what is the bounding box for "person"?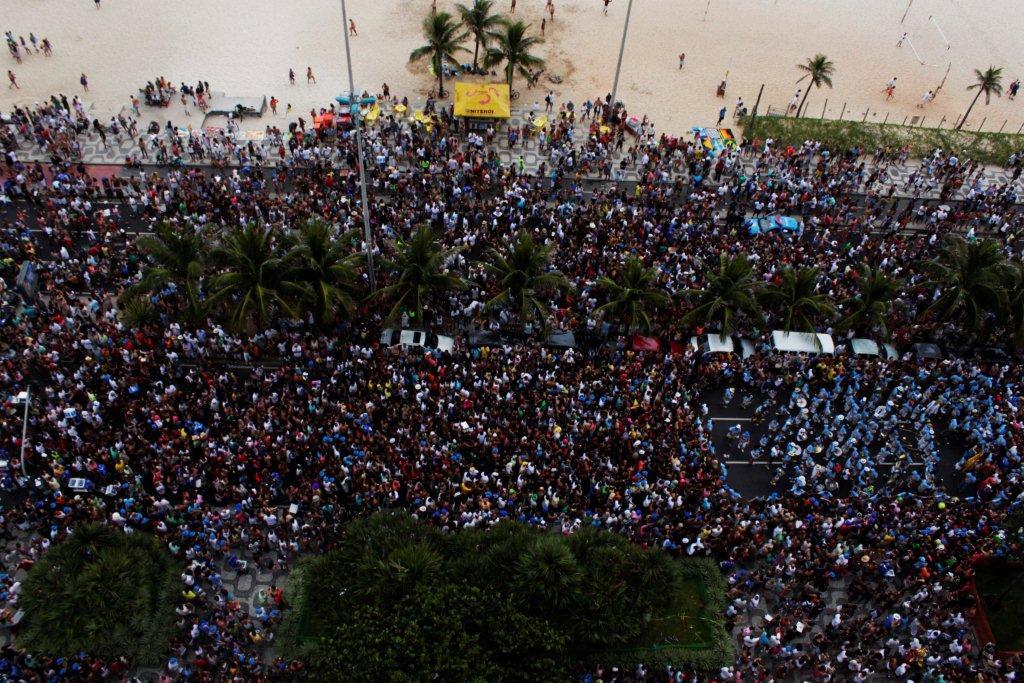
<box>348,20,359,36</box>.
